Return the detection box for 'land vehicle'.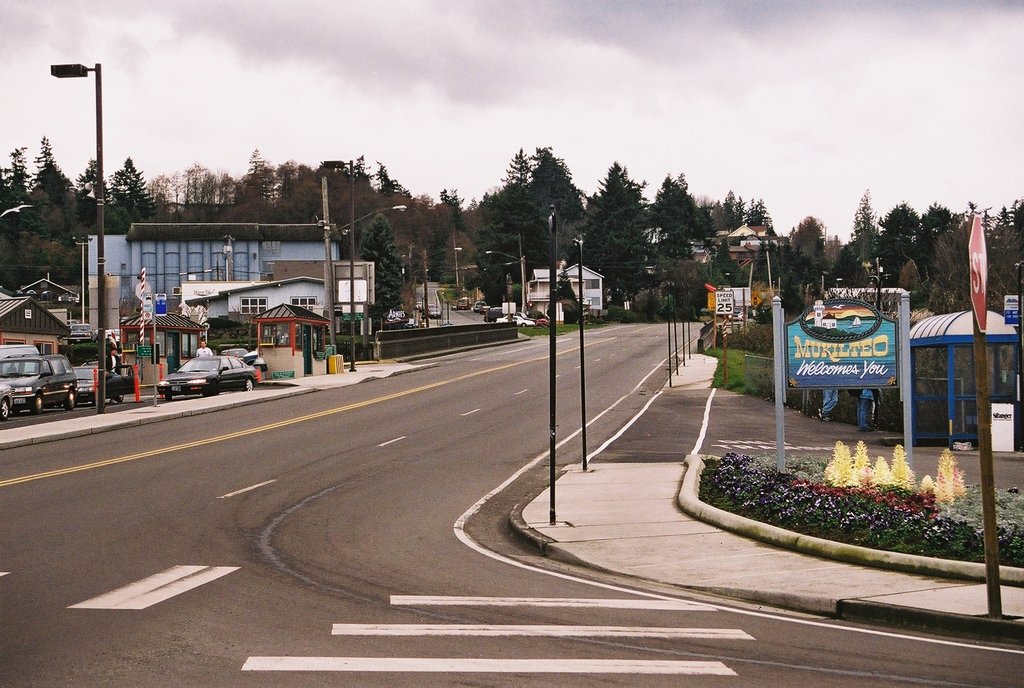
x1=168, y1=343, x2=264, y2=397.
